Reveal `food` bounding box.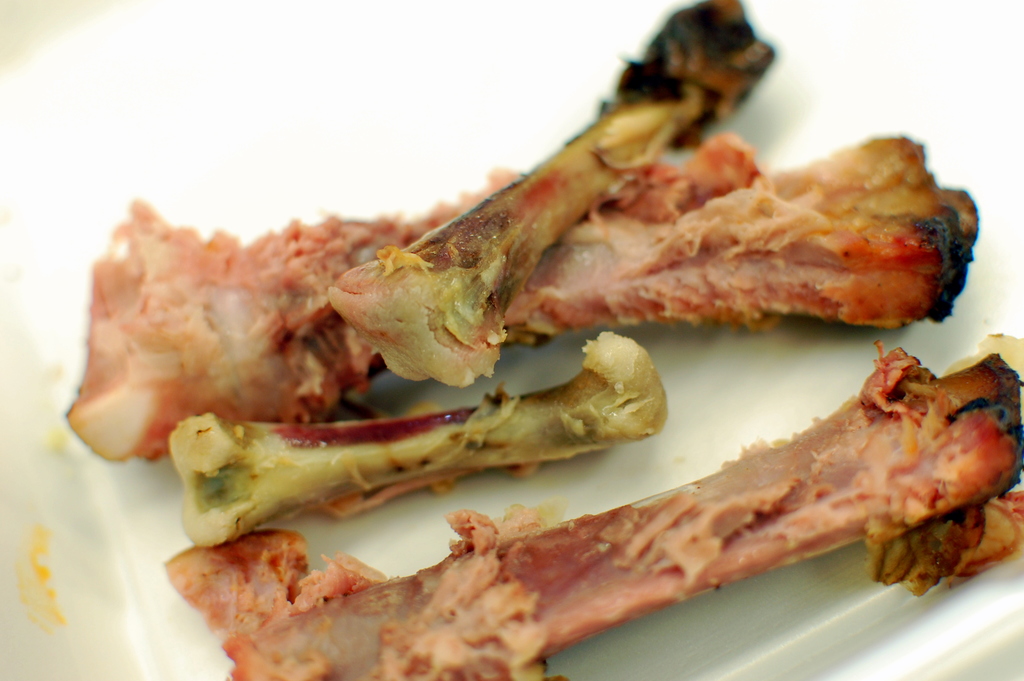
Revealed: bbox=(70, 203, 970, 457).
